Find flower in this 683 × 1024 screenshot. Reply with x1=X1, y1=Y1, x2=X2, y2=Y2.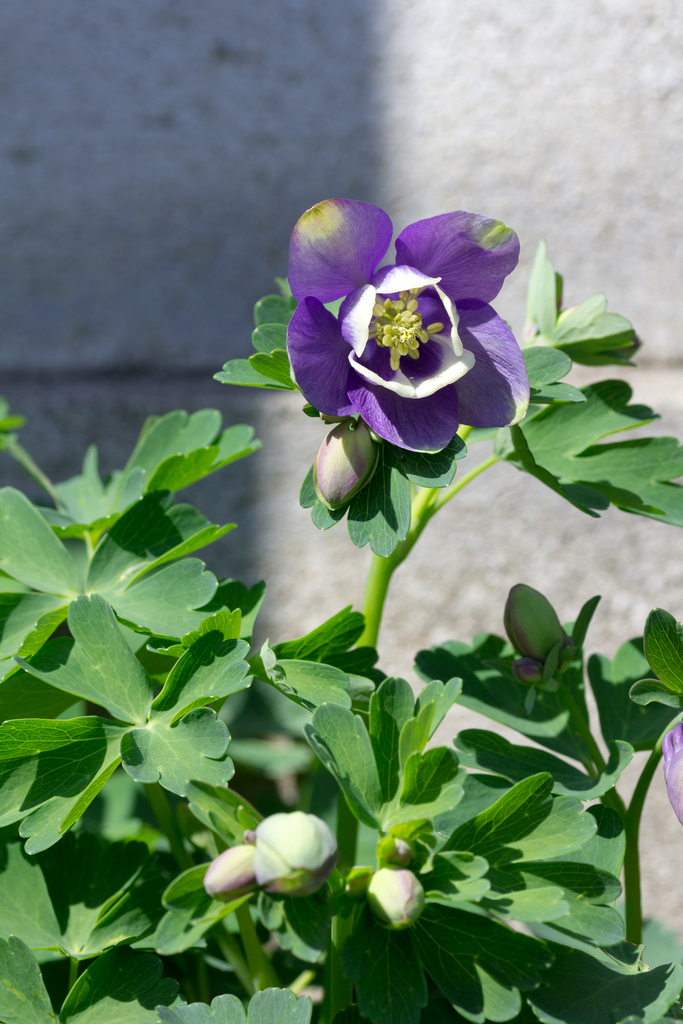
x1=271, y1=186, x2=541, y2=497.
